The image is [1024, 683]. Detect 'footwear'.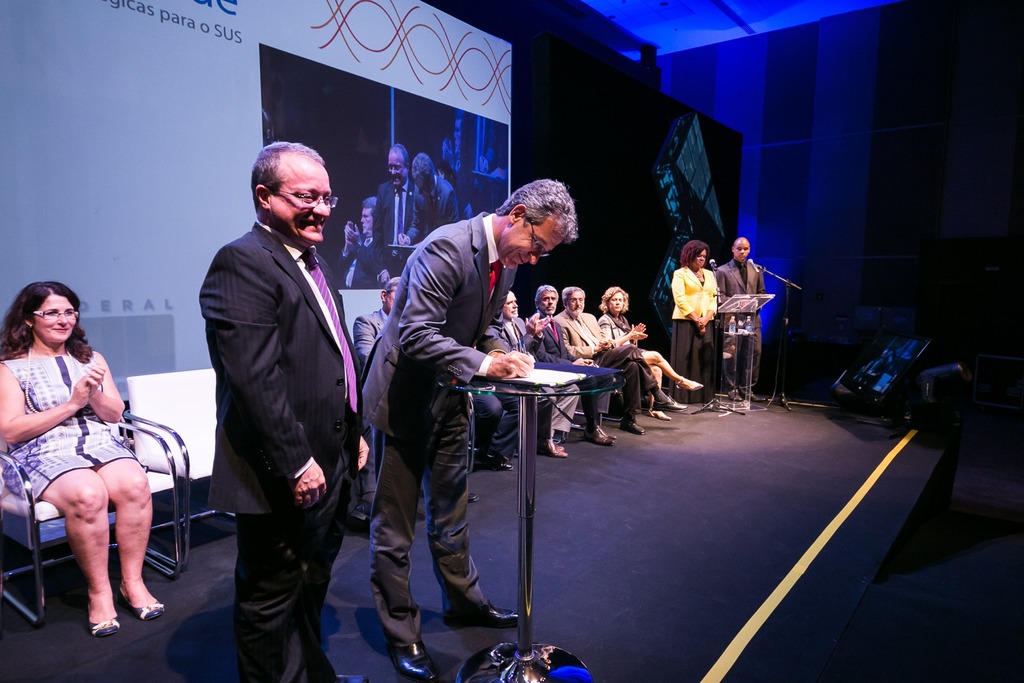
Detection: BBox(390, 639, 436, 681).
